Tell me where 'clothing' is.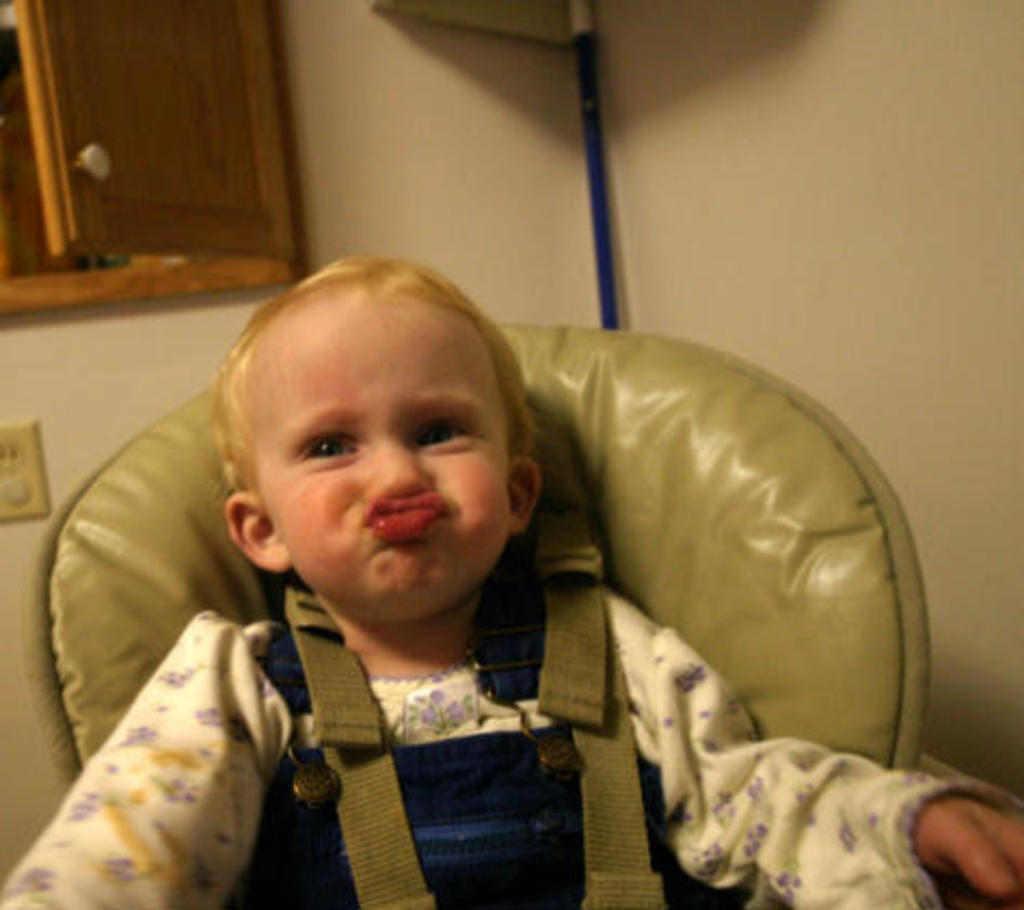
'clothing' is at <region>0, 584, 1022, 908</region>.
